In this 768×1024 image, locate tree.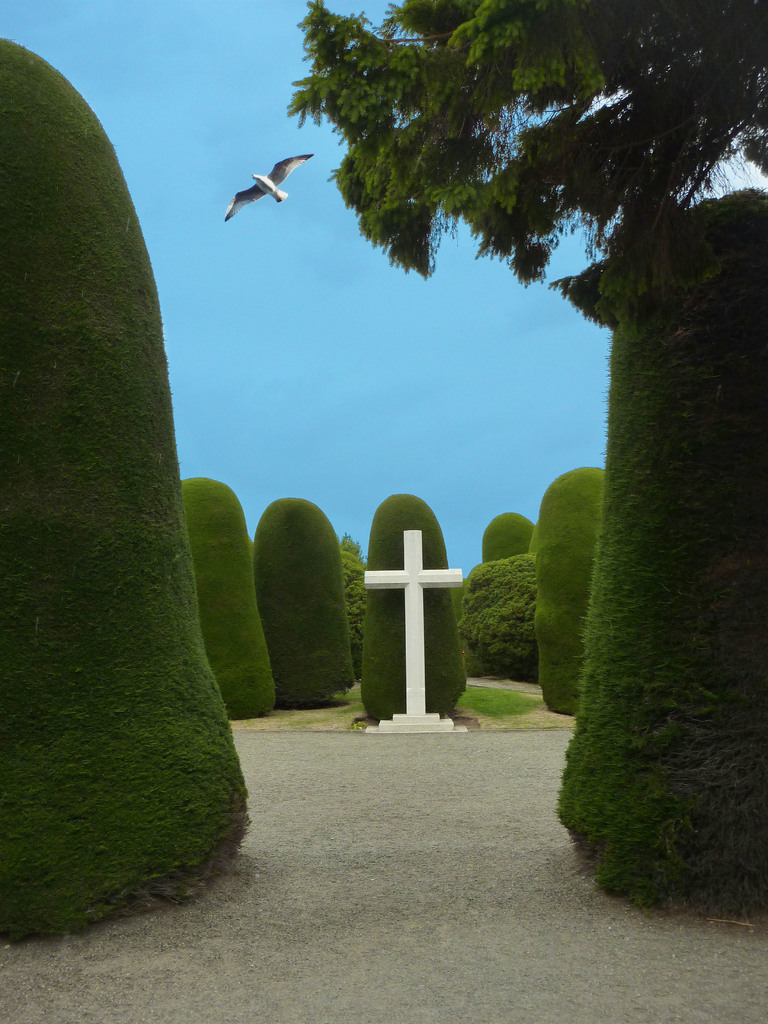
Bounding box: bbox=[250, 499, 348, 700].
